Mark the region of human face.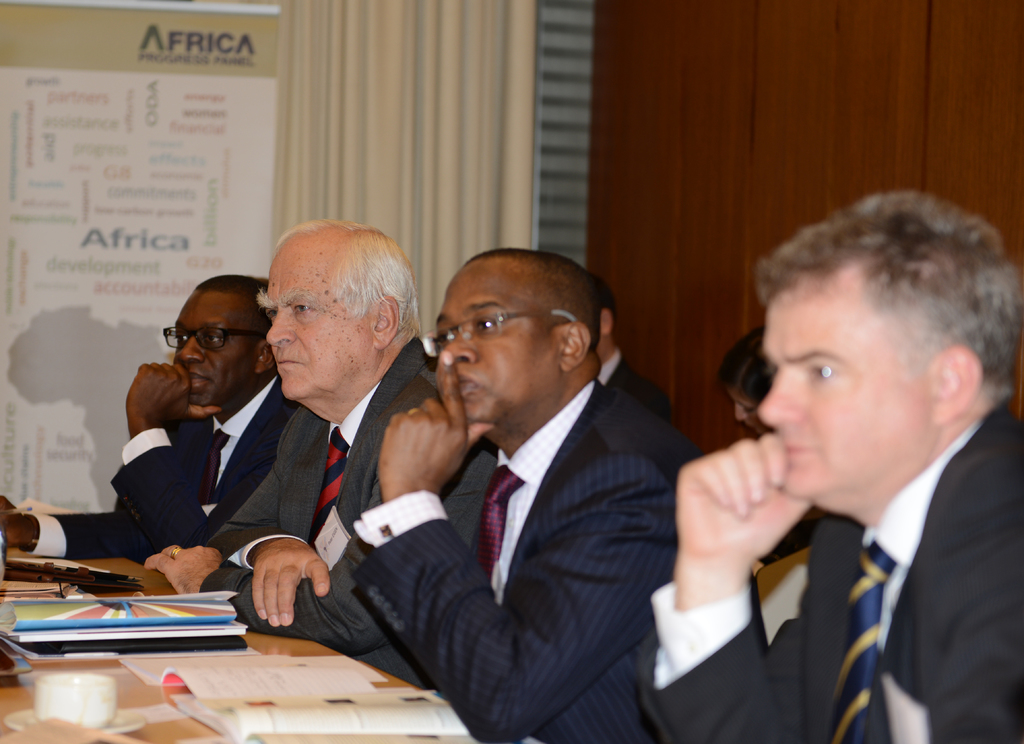
Region: 761 287 939 512.
